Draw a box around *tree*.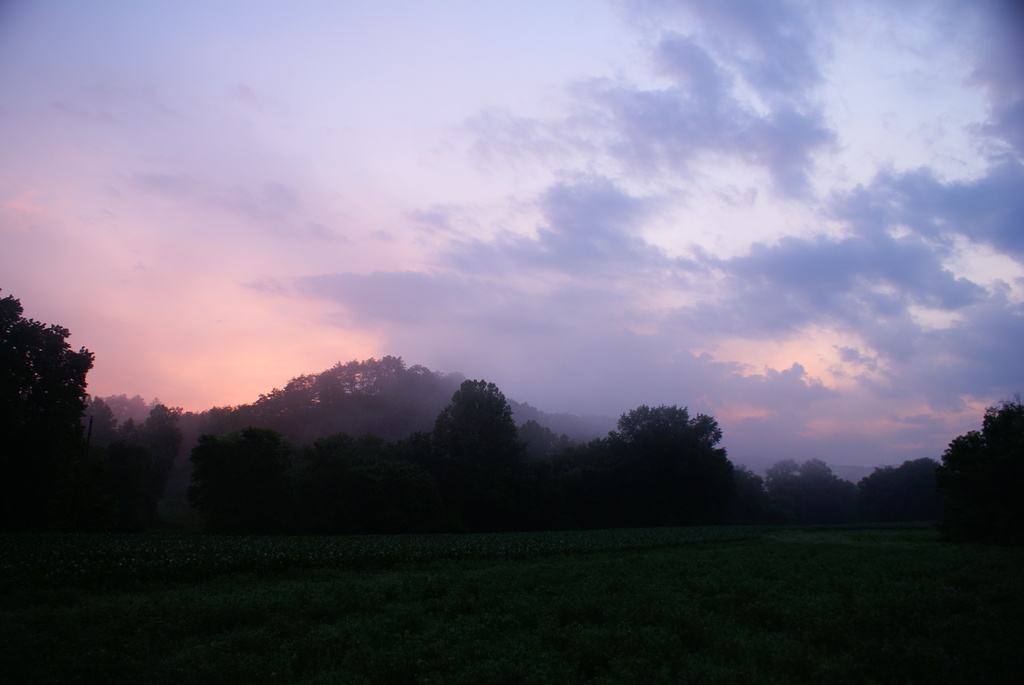
BBox(940, 430, 998, 500).
